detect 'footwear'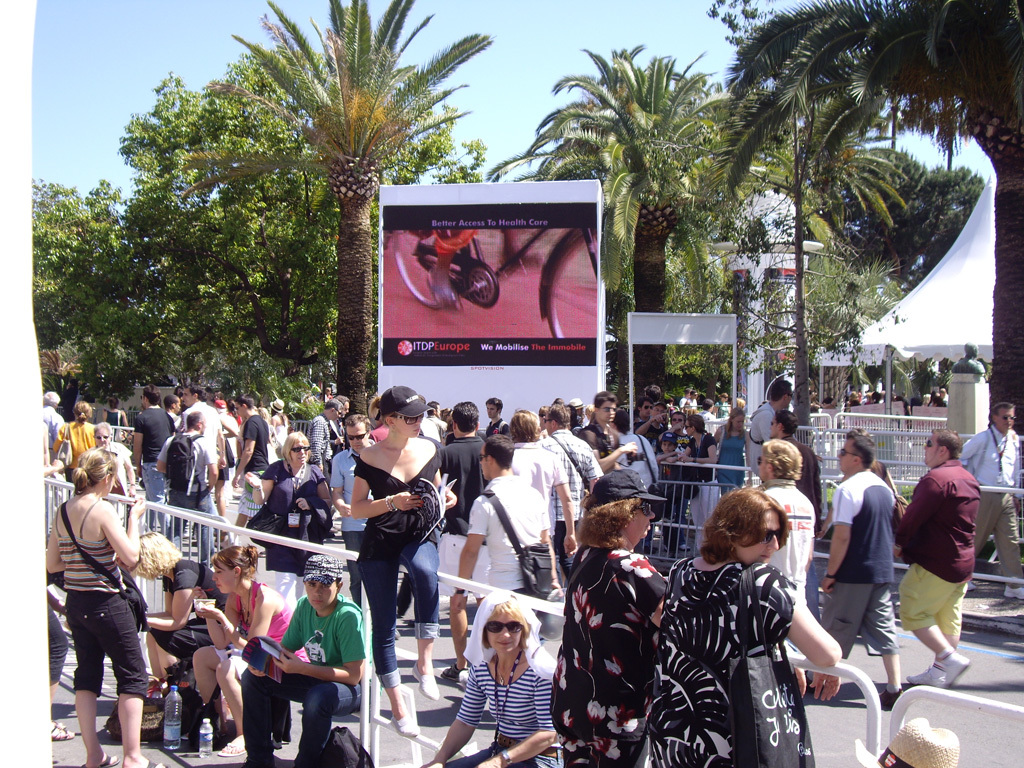
bbox=(443, 663, 470, 681)
